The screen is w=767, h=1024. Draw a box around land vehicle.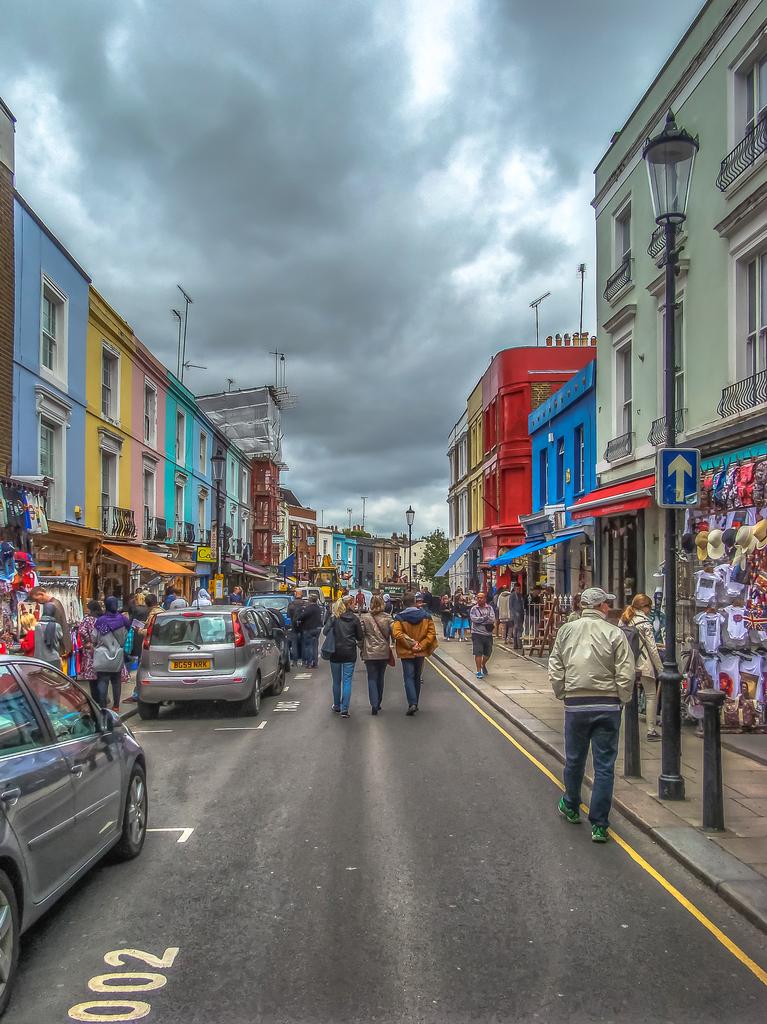
(left=0, top=652, right=151, bottom=1016).
